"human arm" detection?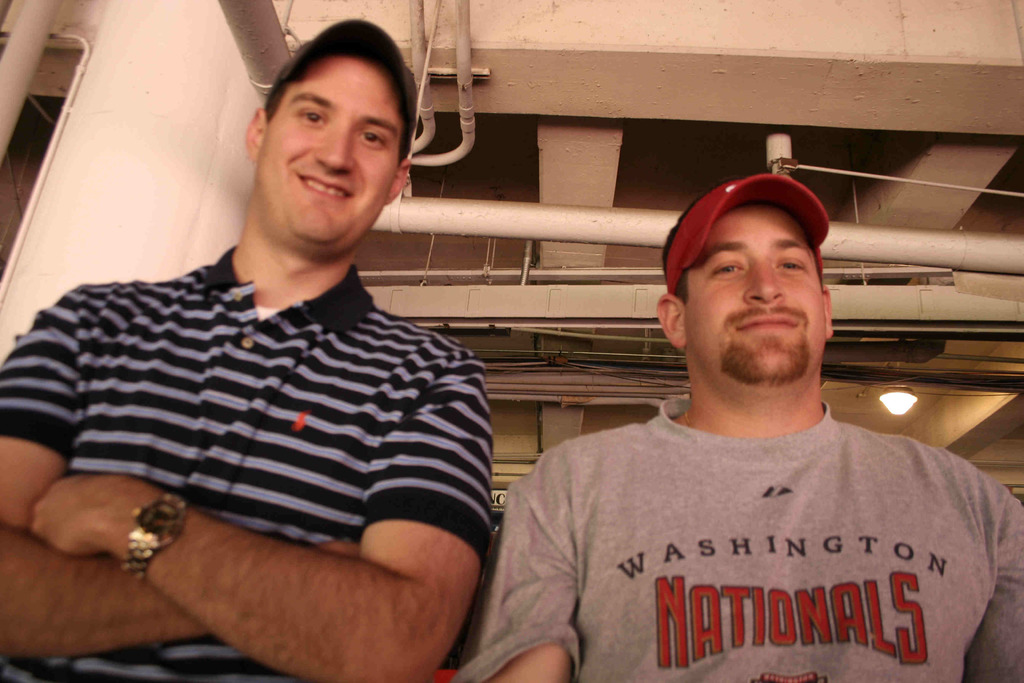
953:481:1023:682
